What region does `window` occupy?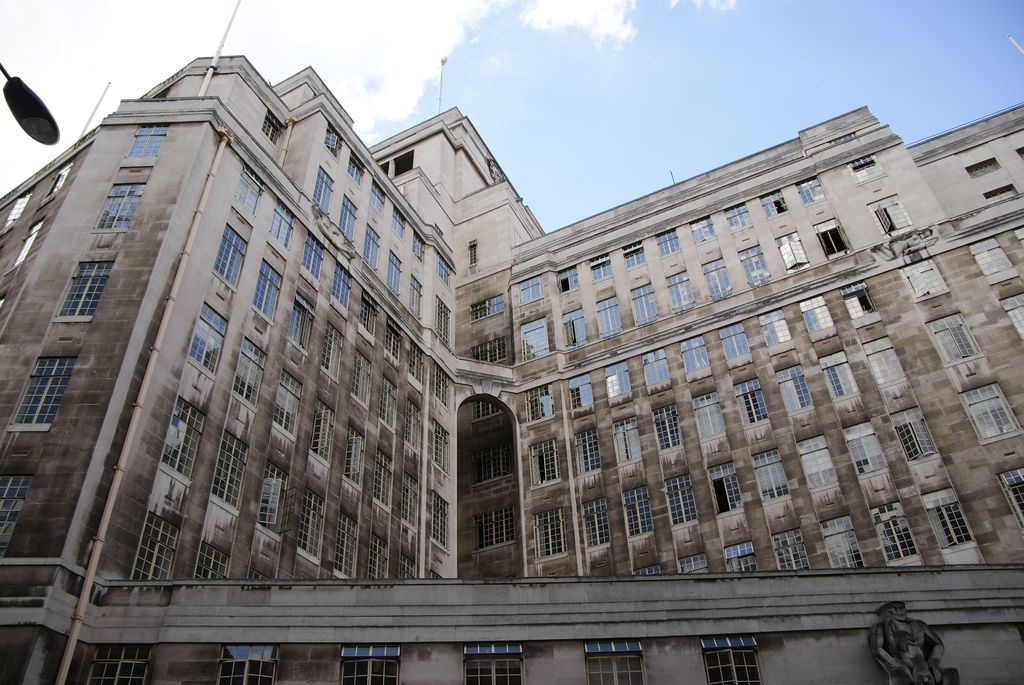
{"x1": 584, "y1": 641, "x2": 646, "y2": 684}.
